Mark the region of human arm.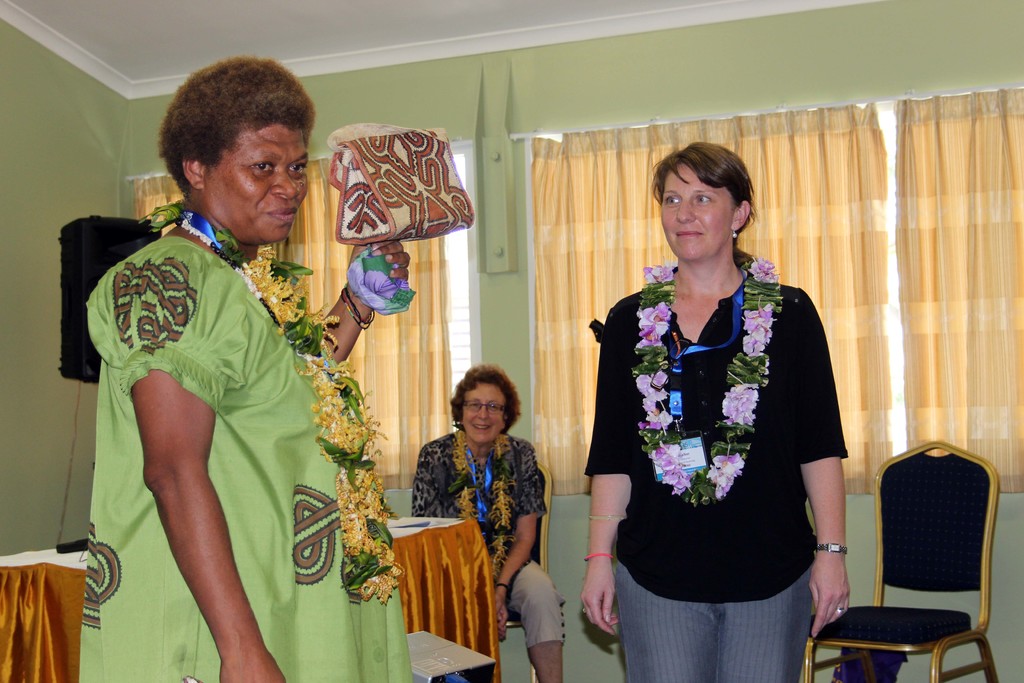
Region: box(316, 247, 413, 362).
